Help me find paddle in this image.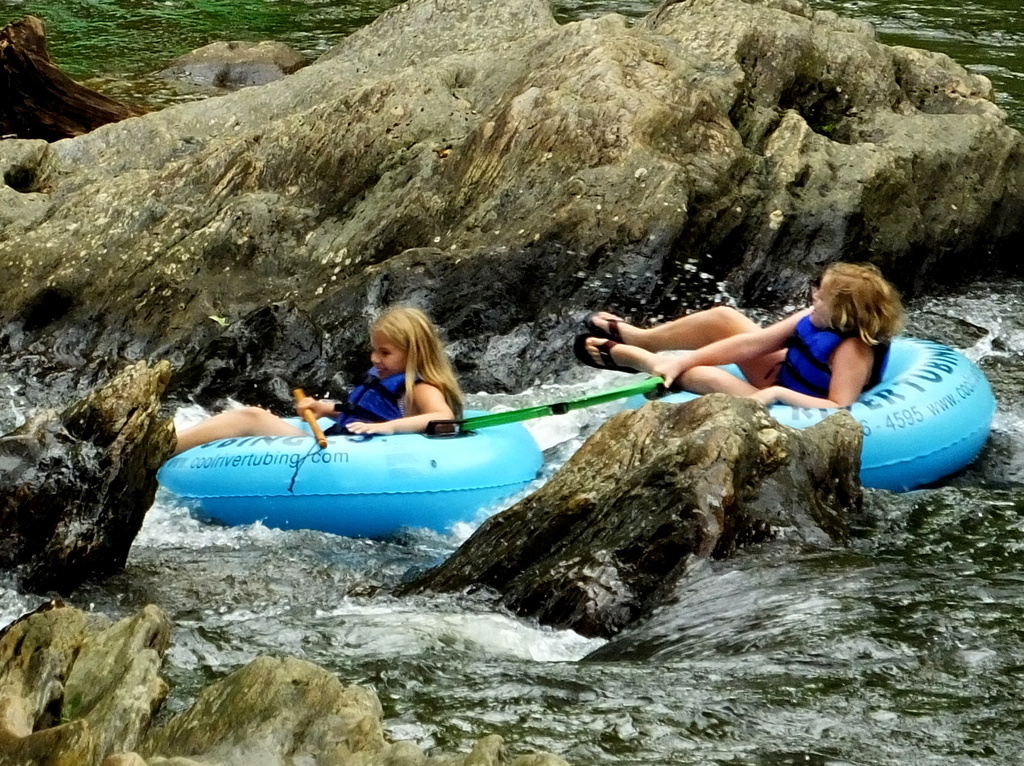
Found it: 293:378:329:450.
